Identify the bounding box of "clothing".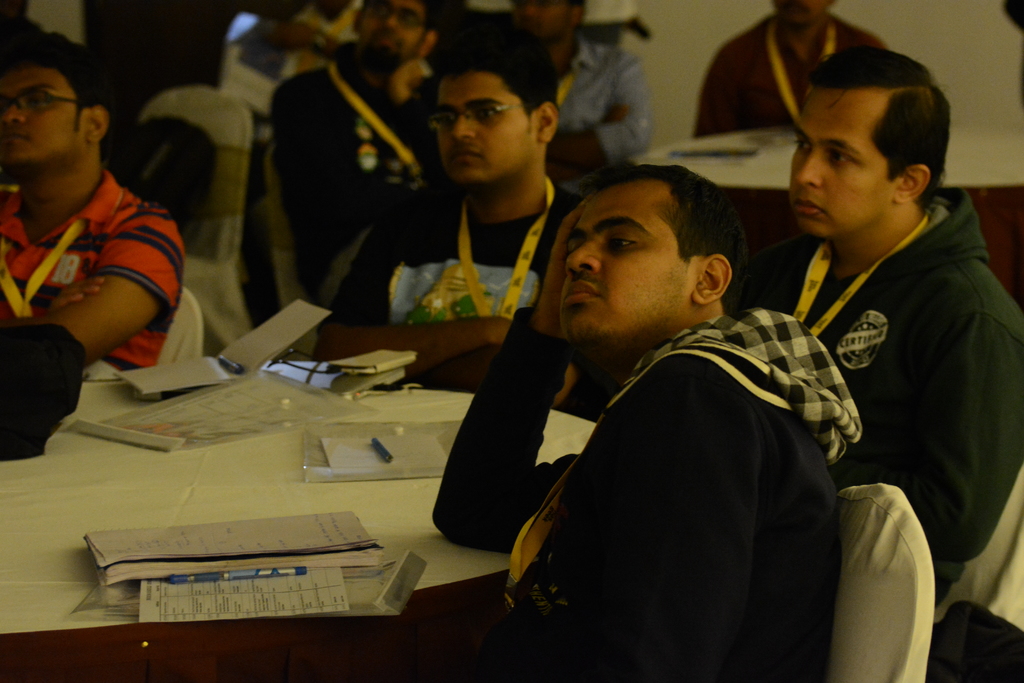
[left=0, top=168, right=188, bottom=383].
